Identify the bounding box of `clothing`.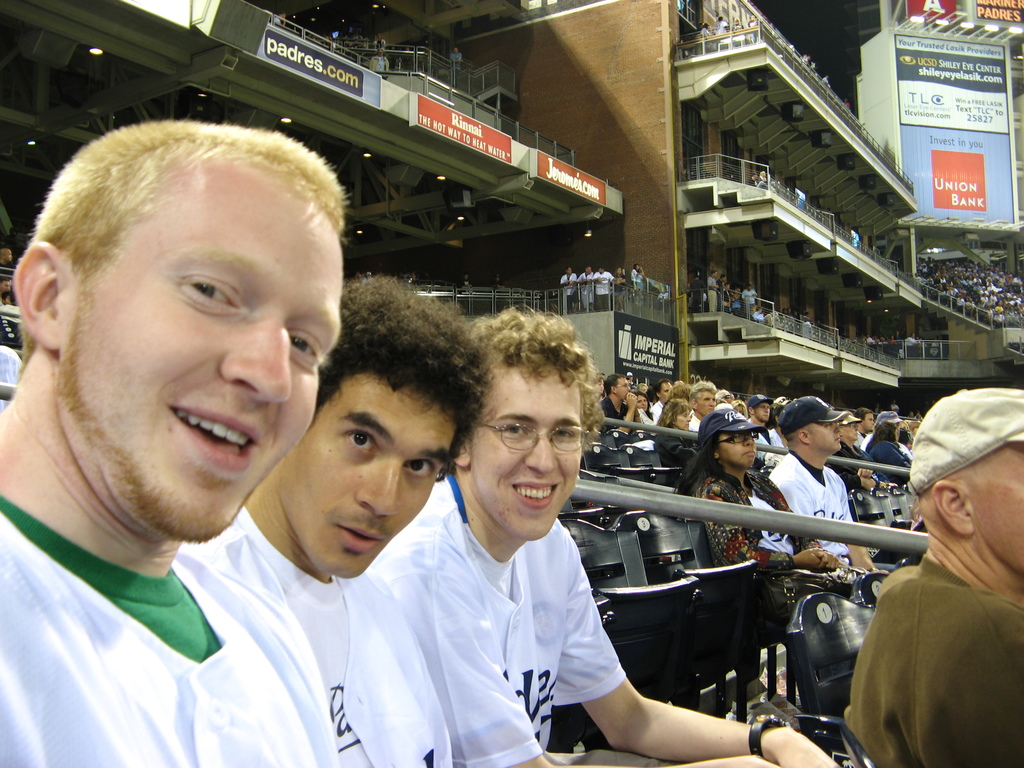
locate(831, 438, 883, 497).
